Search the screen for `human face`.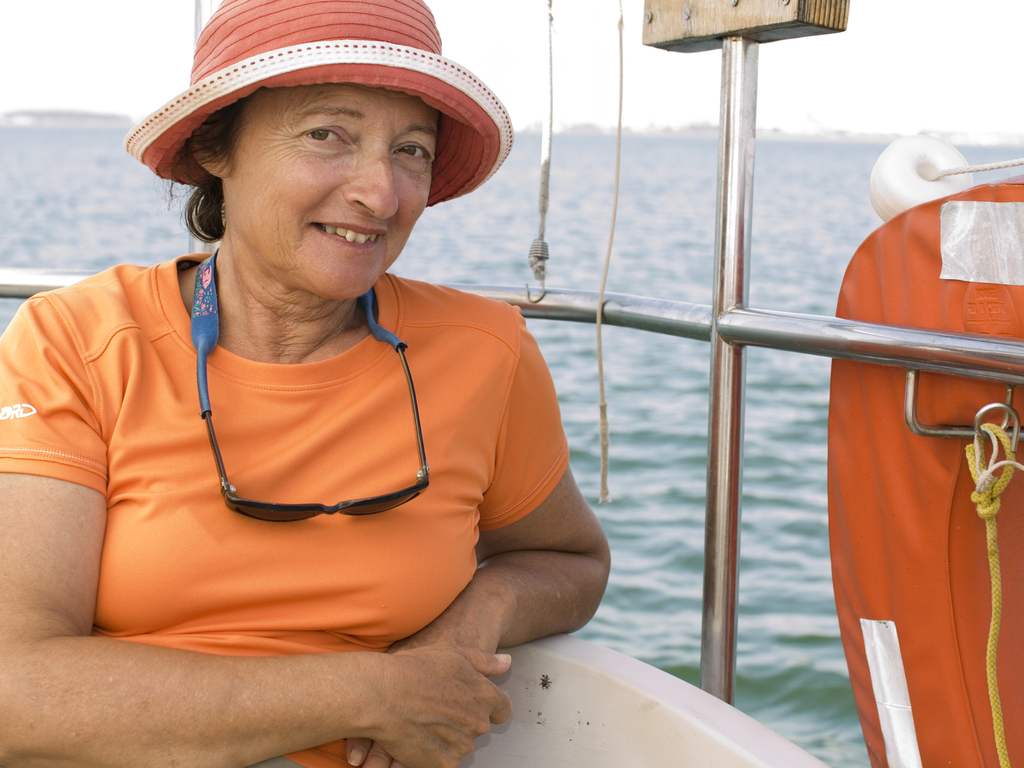
Found at 232:77:439:296.
